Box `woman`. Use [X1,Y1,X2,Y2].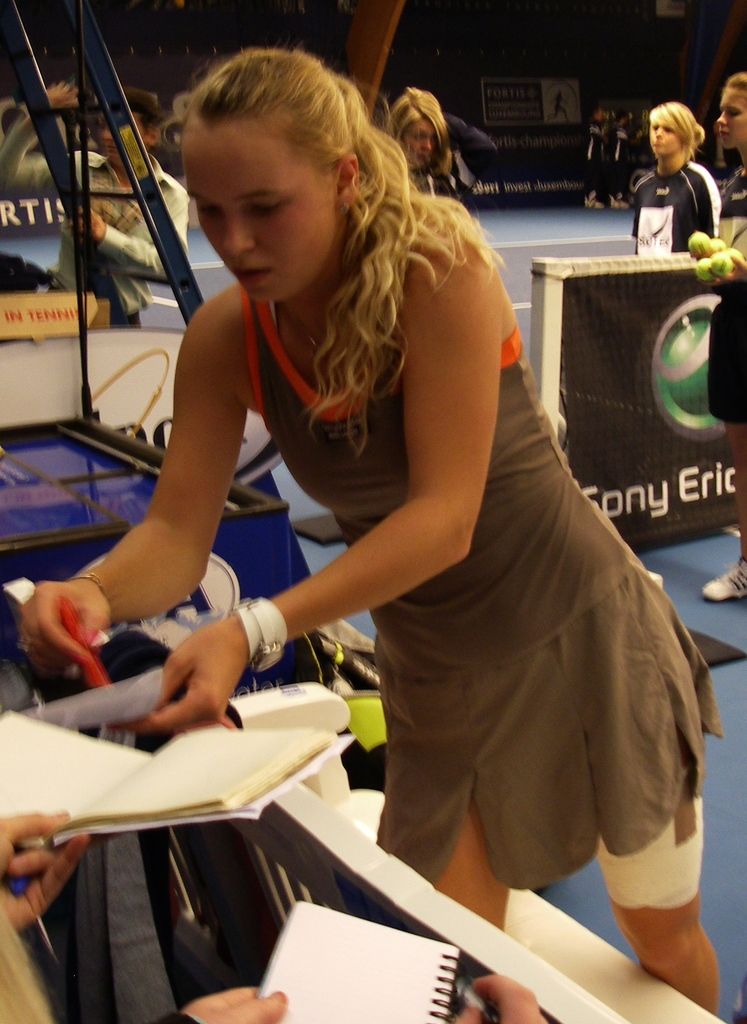
[20,49,739,1023].
